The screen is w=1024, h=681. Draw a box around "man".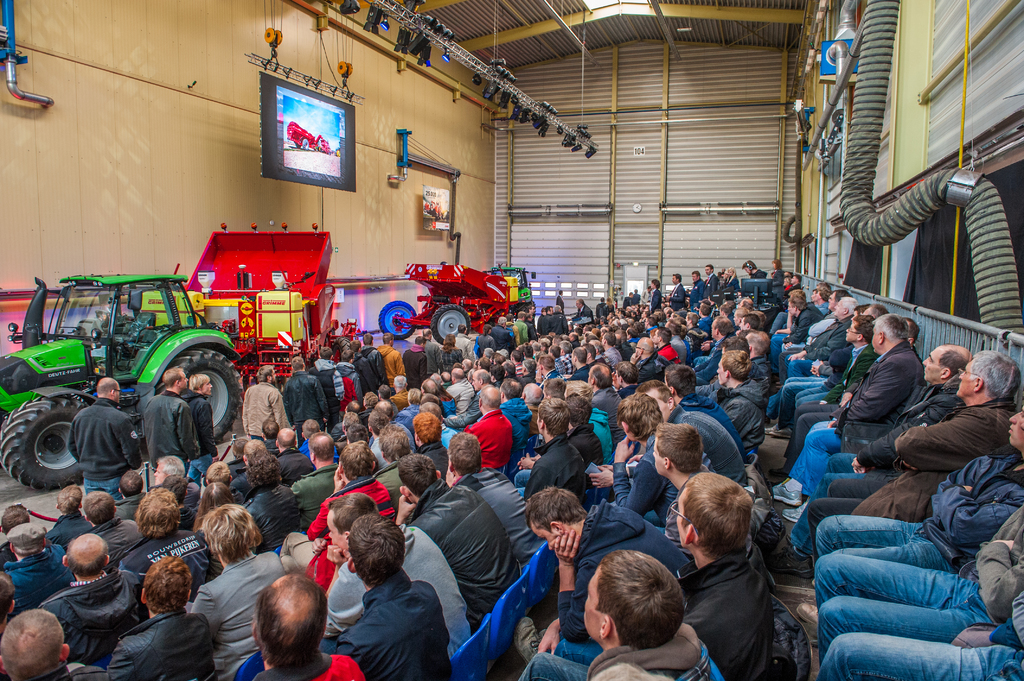
<box>345,399,362,417</box>.
